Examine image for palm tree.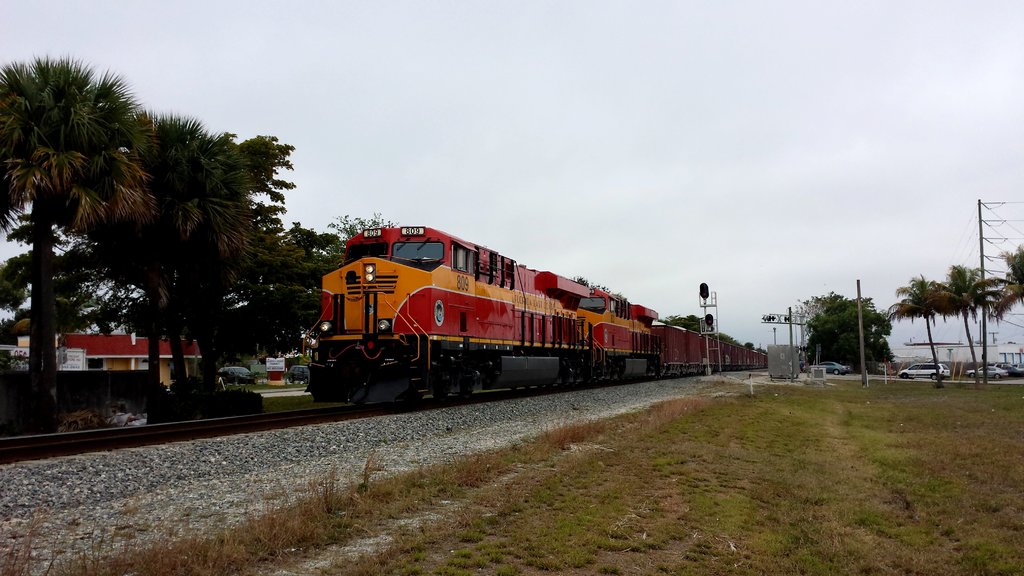
Examination result: locate(148, 116, 296, 465).
